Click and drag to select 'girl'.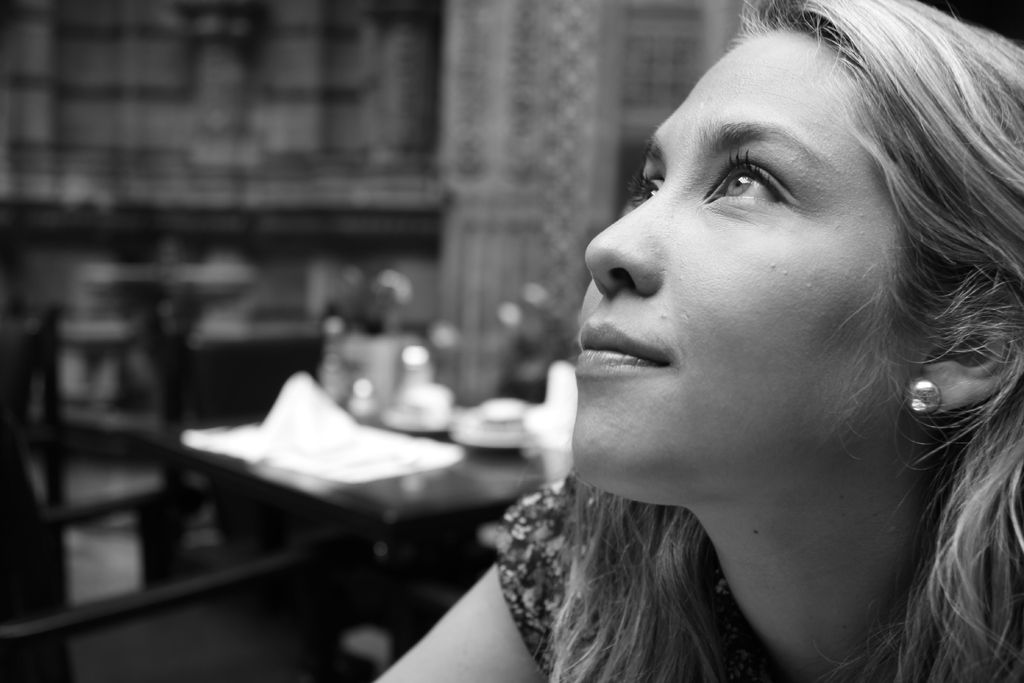
Selection: x1=374, y1=2, x2=1021, y2=681.
